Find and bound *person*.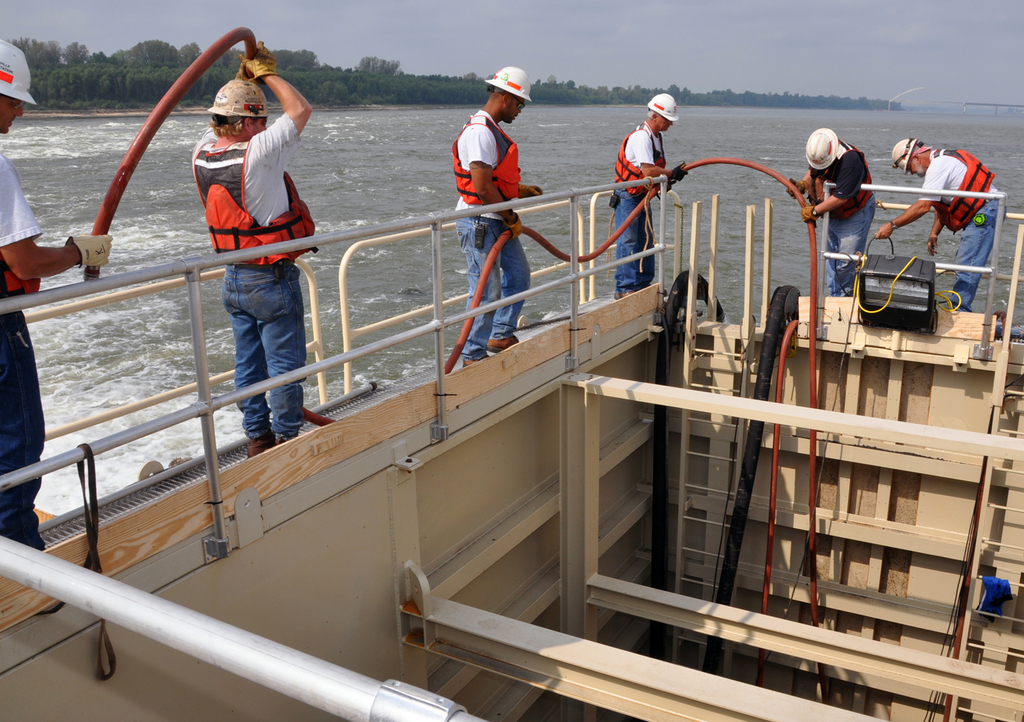
Bound: [787,123,876,299].
